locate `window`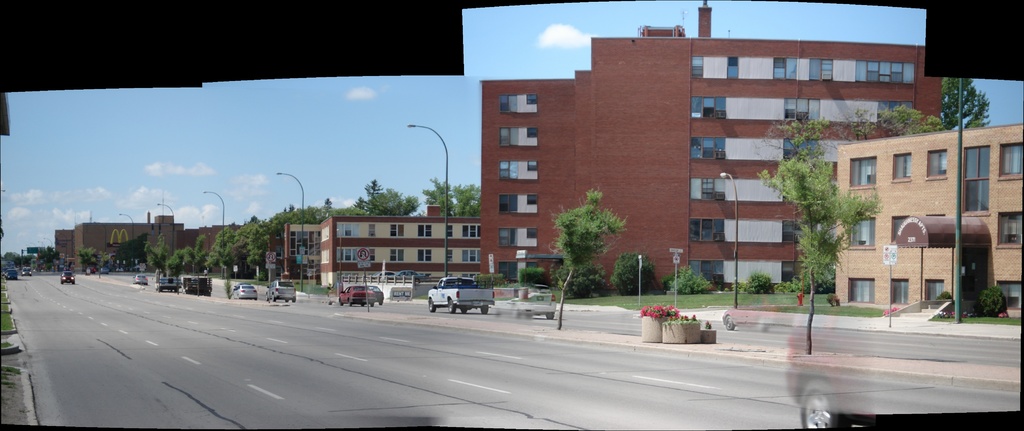
{"left": 890, "top": 214, "right": 909, "bottom": 244}
